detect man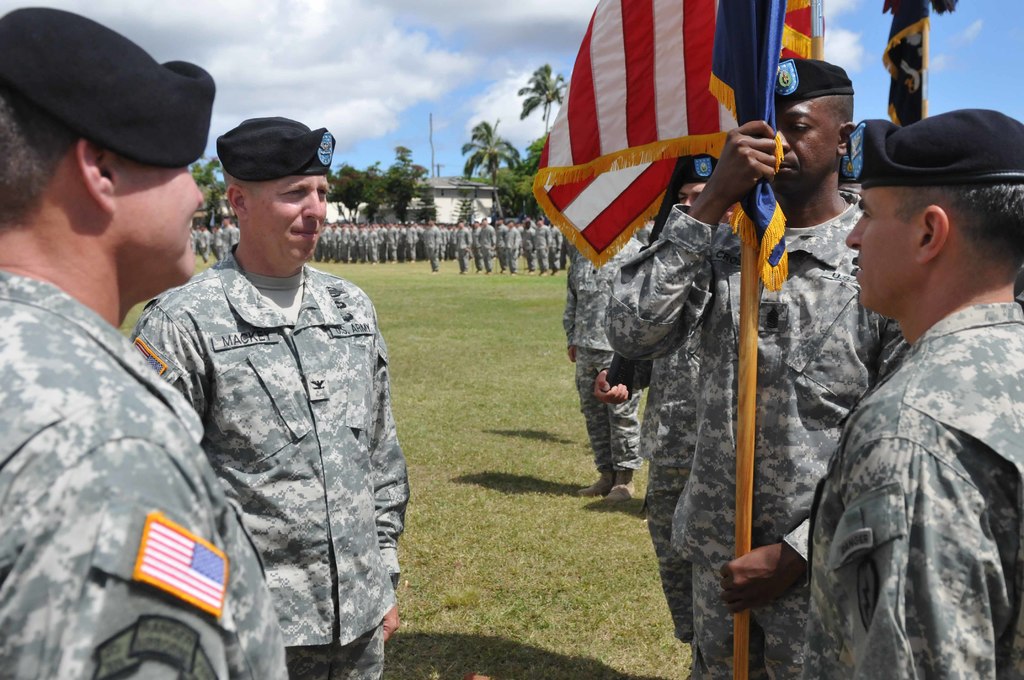
791/101/1023/679
